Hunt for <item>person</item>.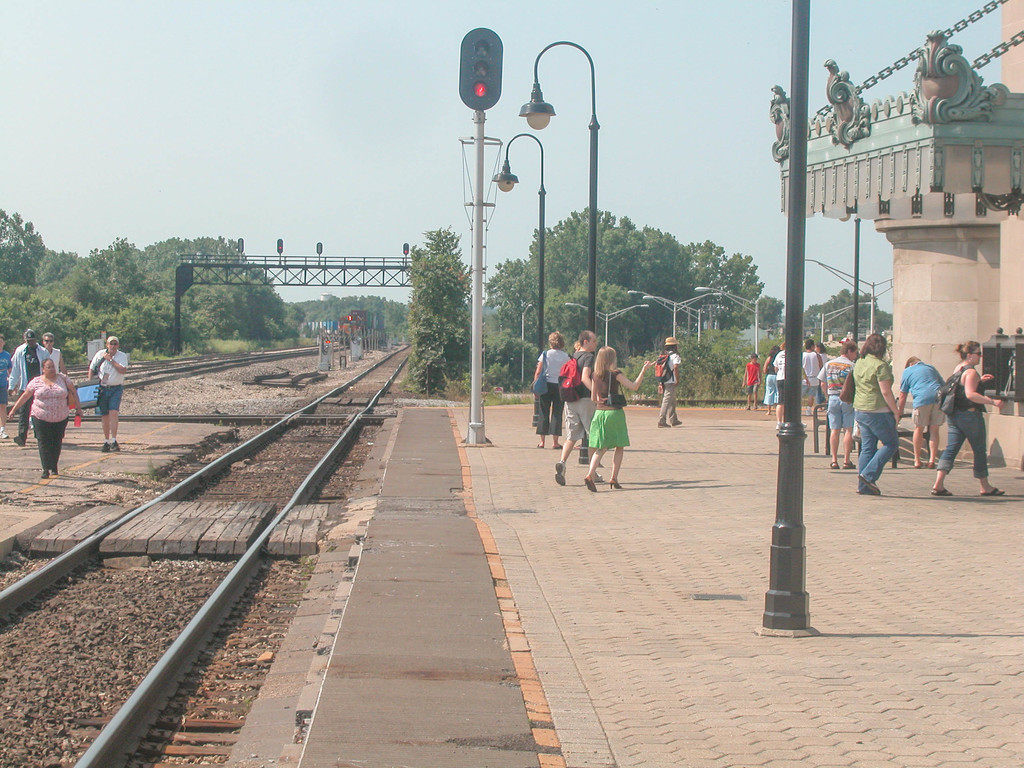
Hunted down at left=658, top=328, right=686, bottom=422.
